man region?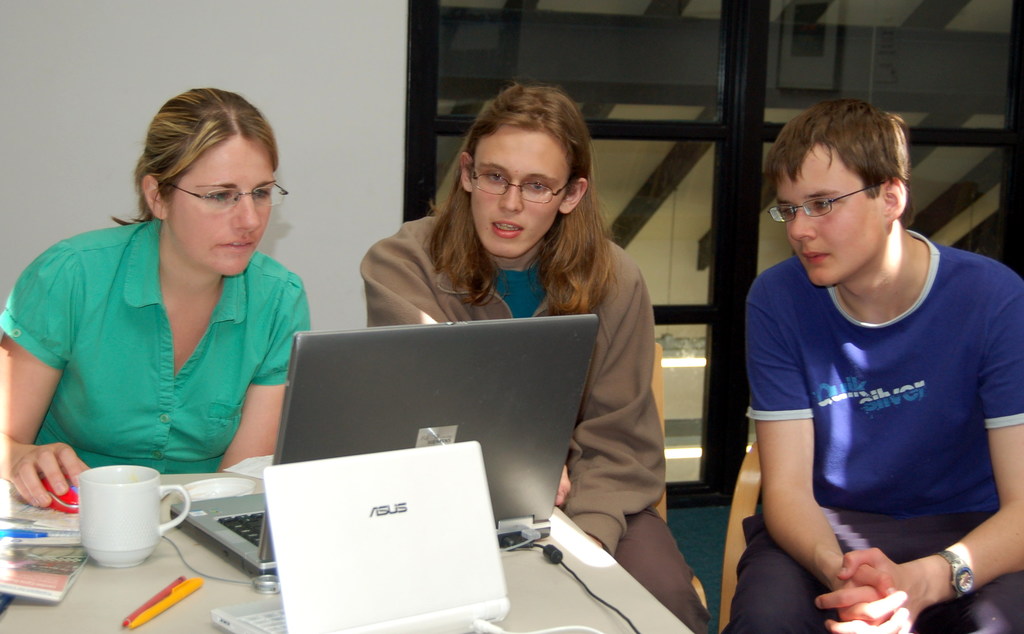
<bbox>723, 82, 1017, 627</bbox>
